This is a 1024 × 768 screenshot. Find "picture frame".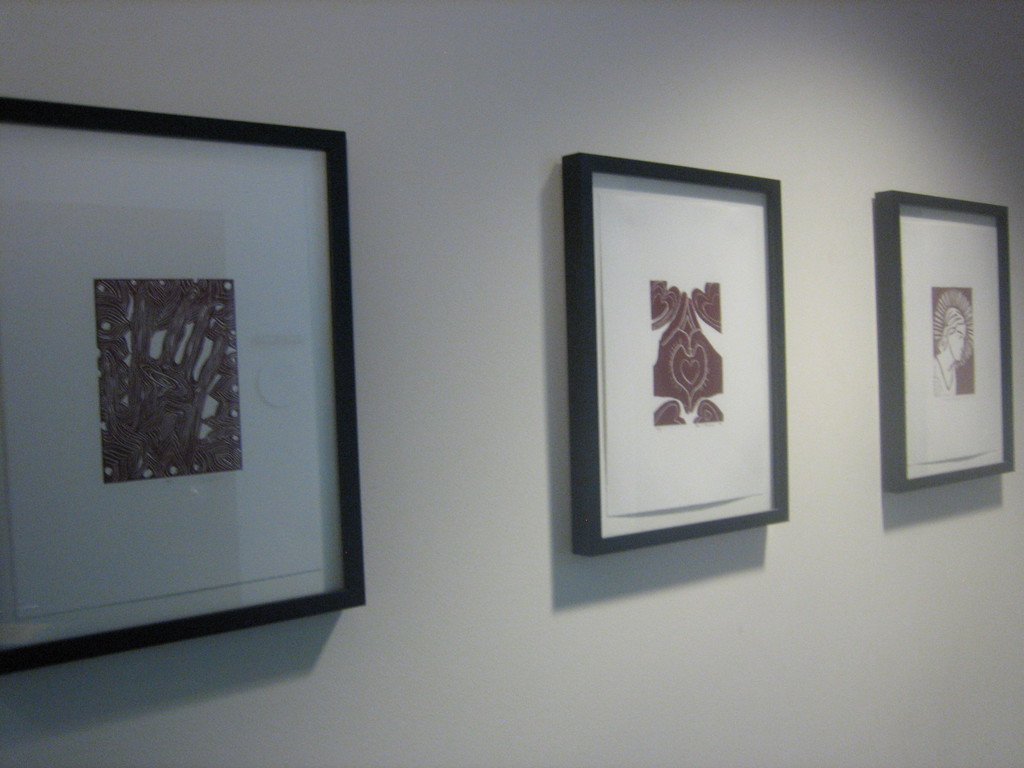
Bounding box: bbox(876, 188, 1016, 492).
